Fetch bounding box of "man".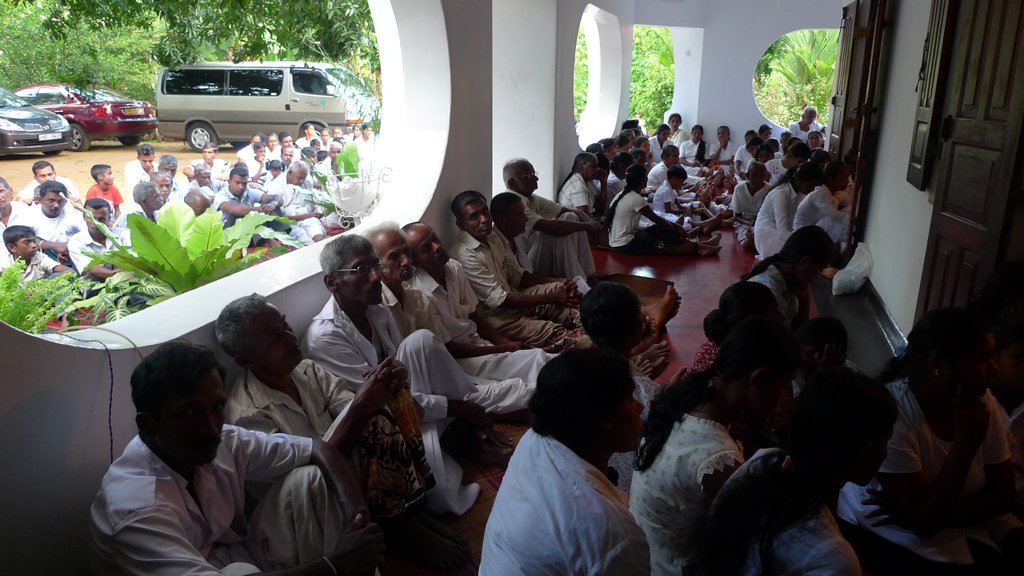
Bbox: locate(414, 221, 525, 344).
